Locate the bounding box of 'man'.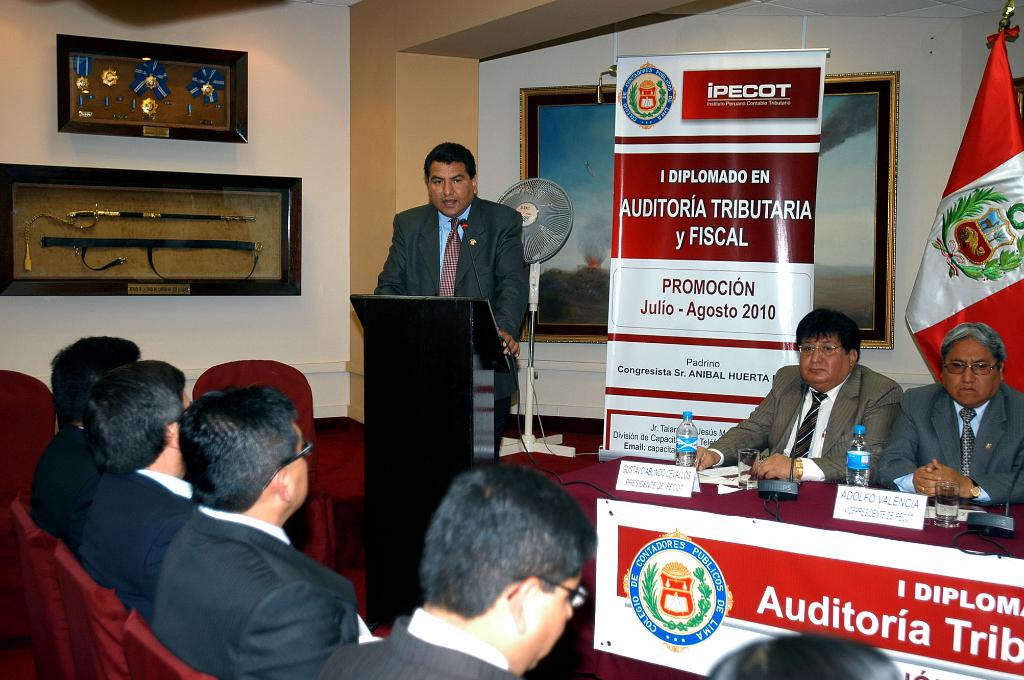
Bounding box: select_region(29, 337, 140, 556).
